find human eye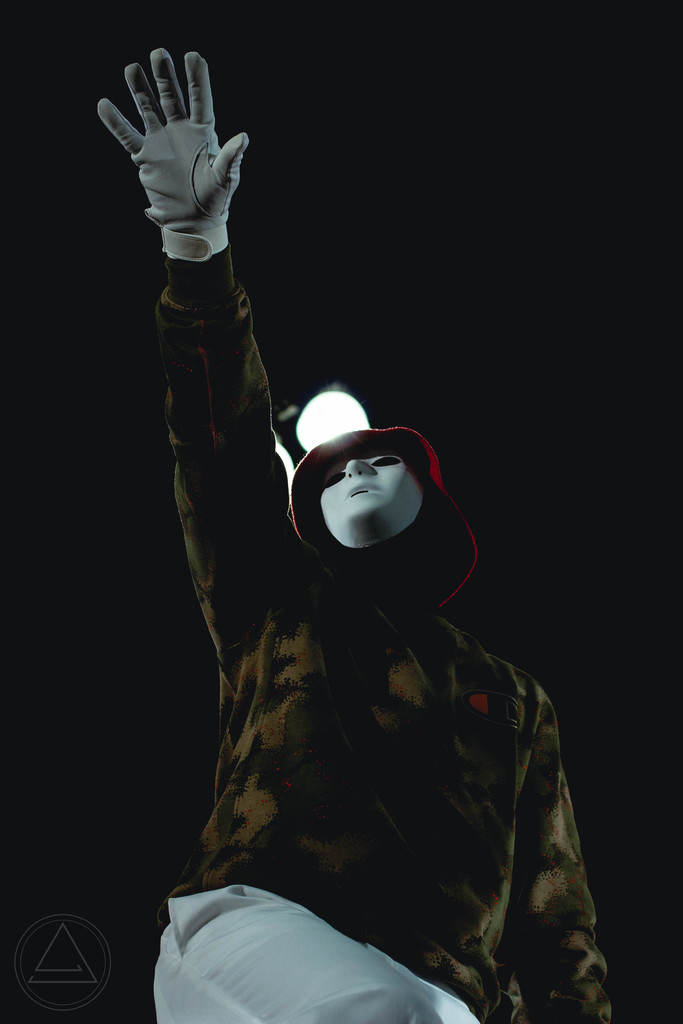
(368,456,406,470)
